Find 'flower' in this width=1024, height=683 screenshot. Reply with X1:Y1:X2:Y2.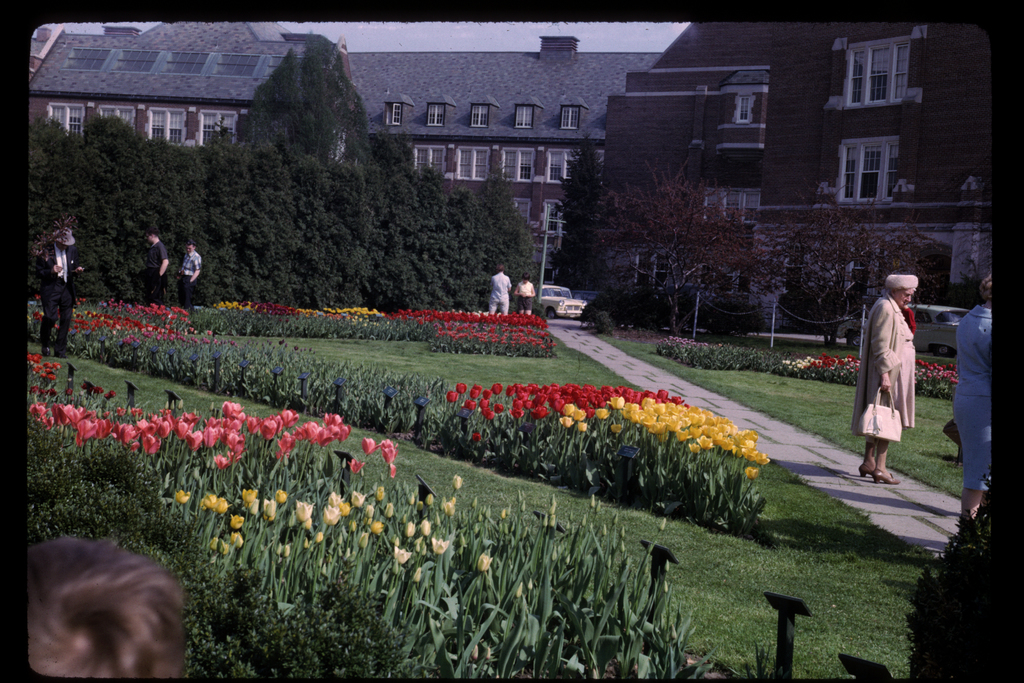
46:374:58:379.
